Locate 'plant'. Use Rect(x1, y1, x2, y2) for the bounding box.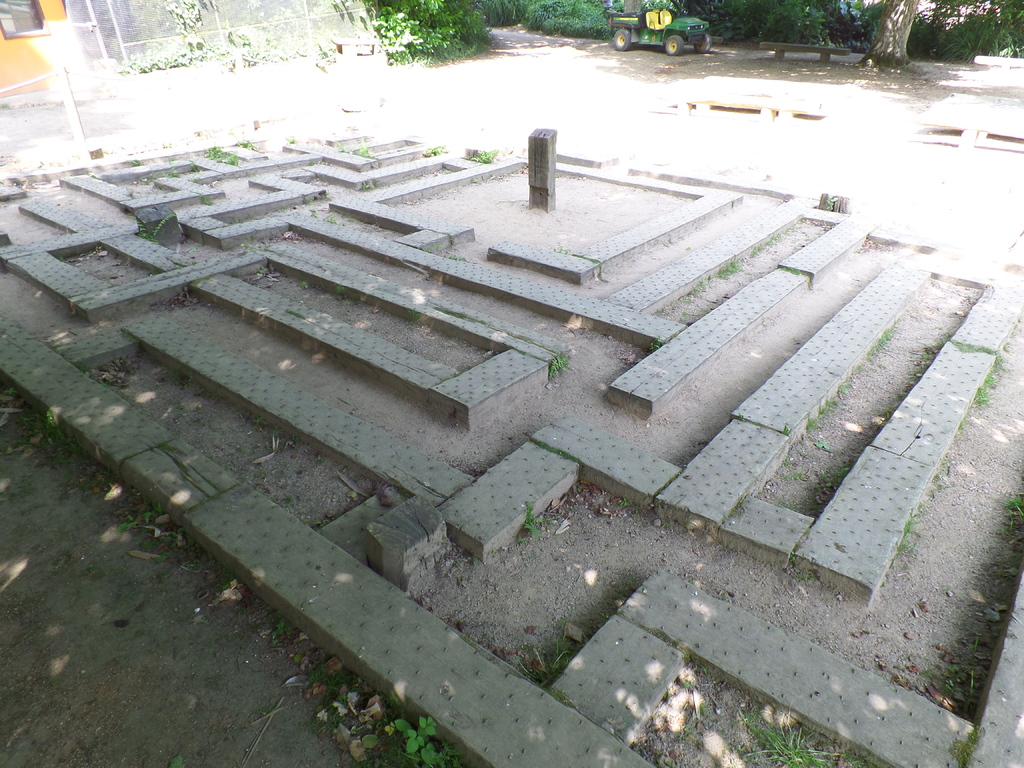
Rect(464, 148, 499, 164).
